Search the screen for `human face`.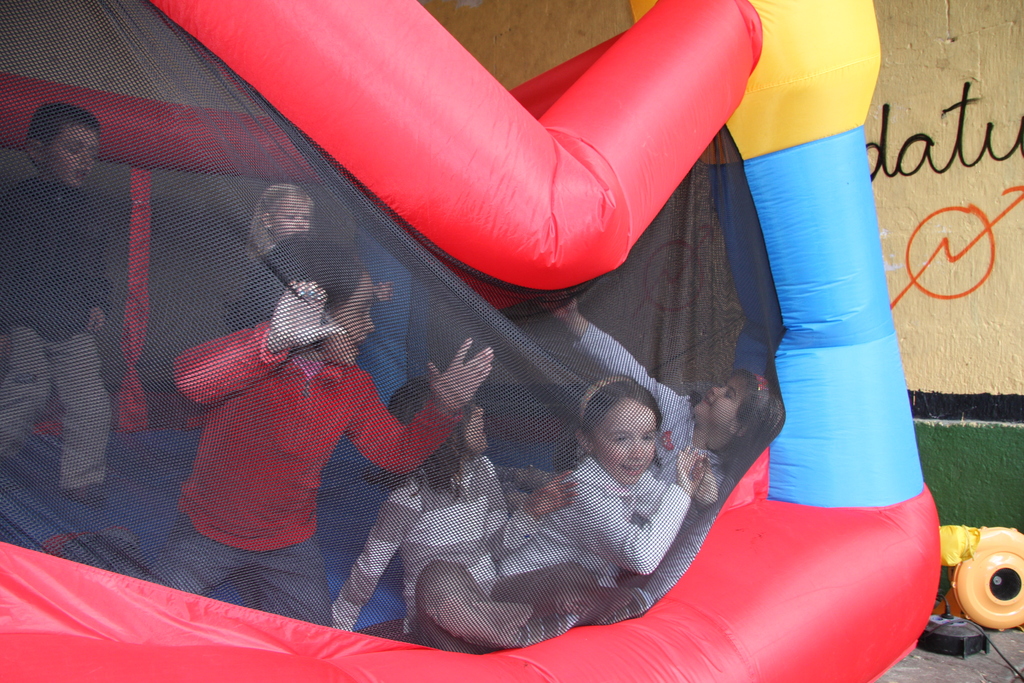
Found at x1=45 y1=124 x2=102 y2=184.
